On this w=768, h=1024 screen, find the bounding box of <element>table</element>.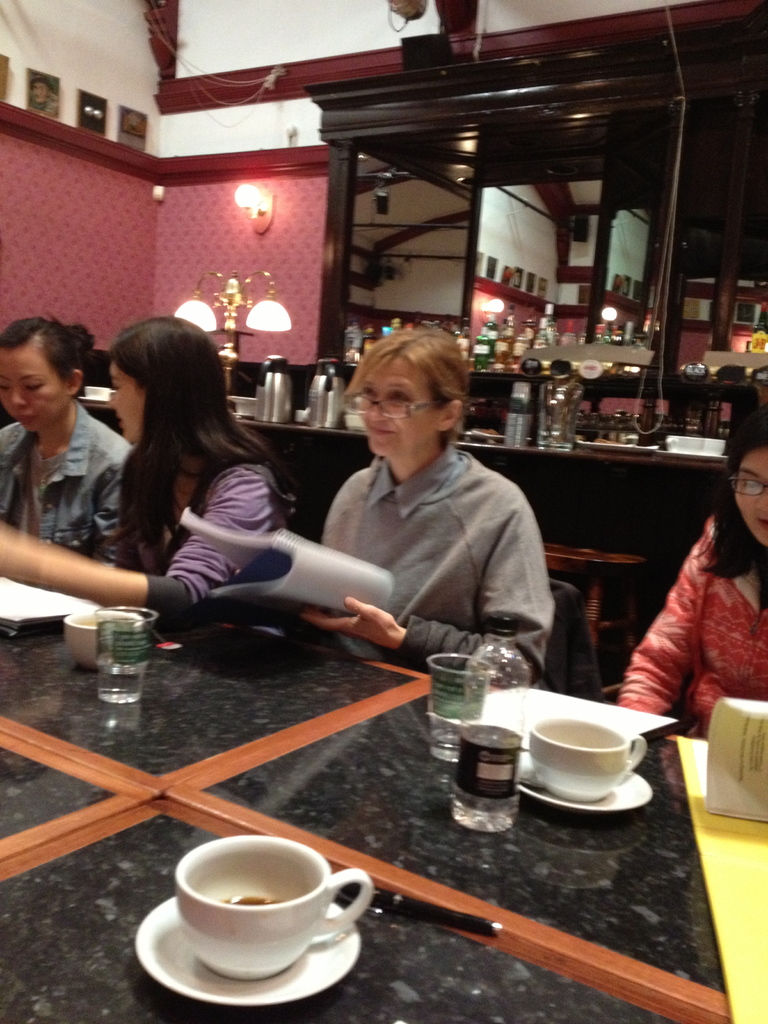
Bounding box: rect(673, 736, 767, 1023).
